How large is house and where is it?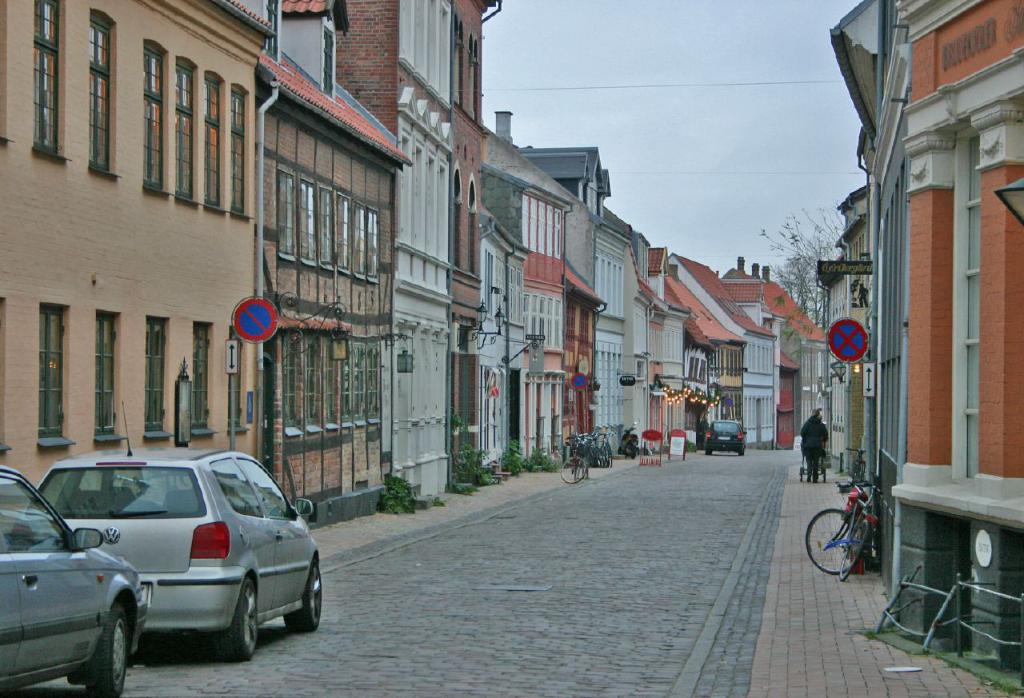
Bounding box: x1=544 y1=218 x2=590 y2=472.
